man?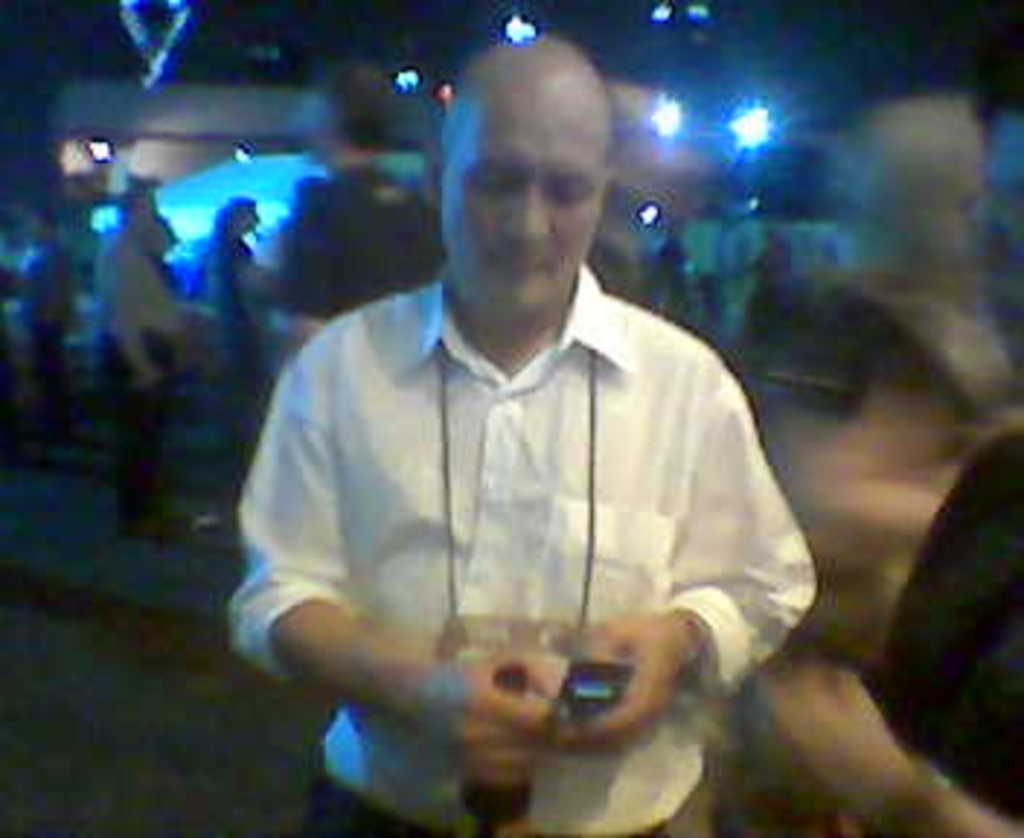
box=[230, 67, 867, 826]
